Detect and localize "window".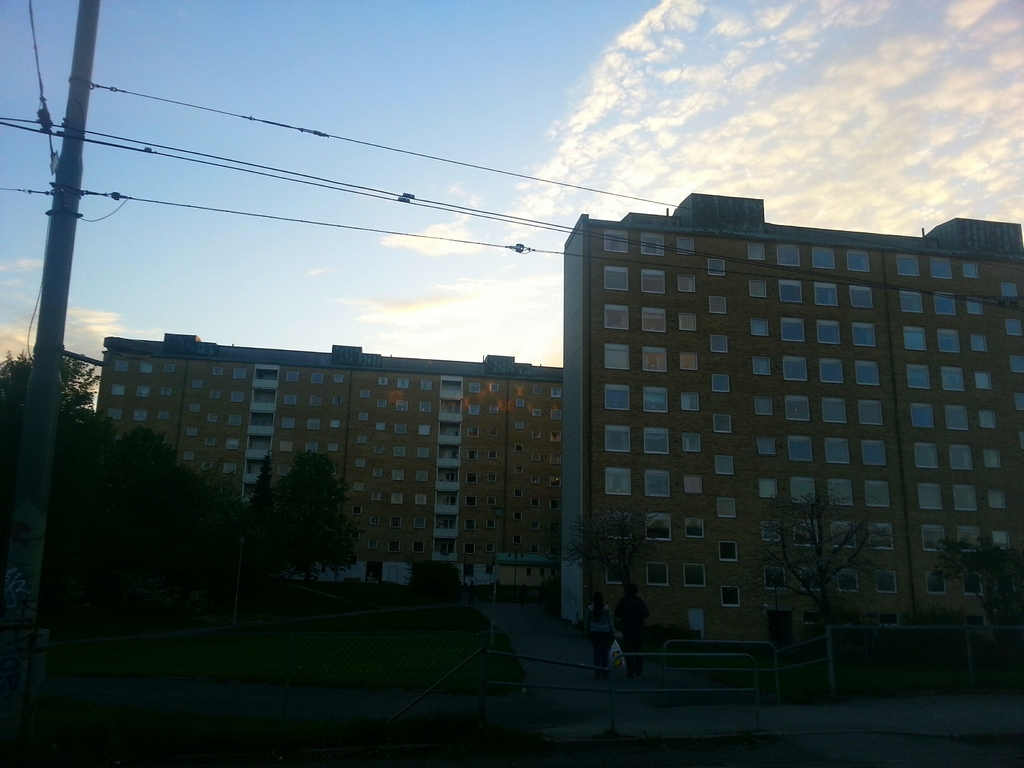
Localized at 234/394/242/403.
